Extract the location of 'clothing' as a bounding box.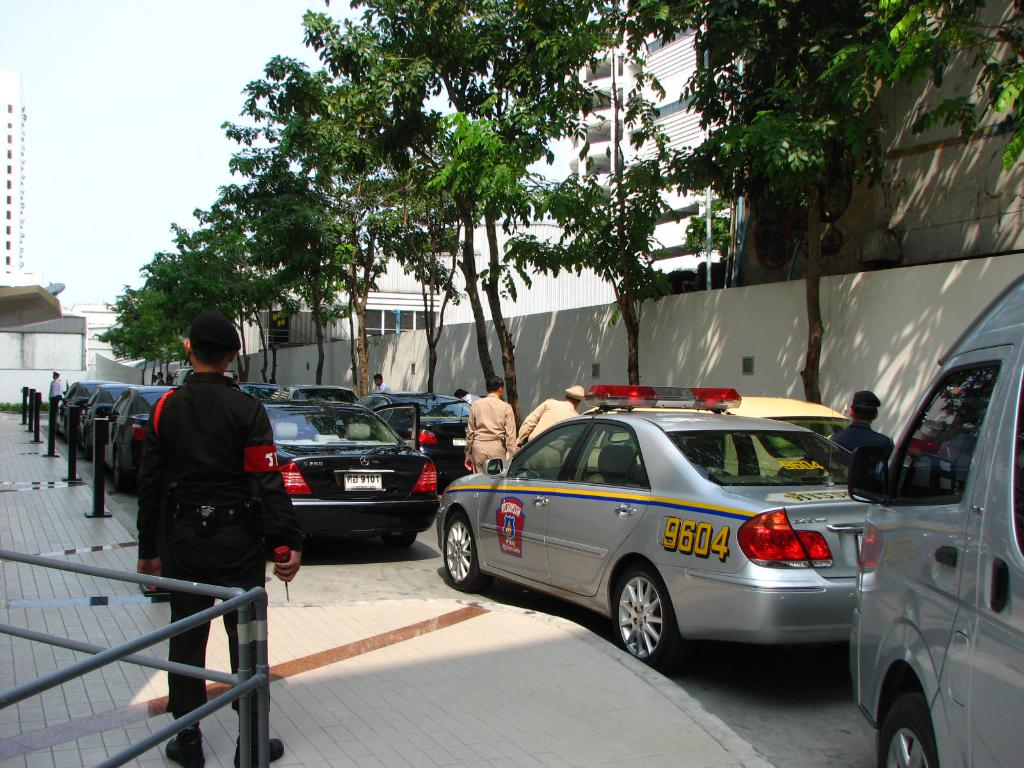
bbox=[131, 372, 303, 707].
